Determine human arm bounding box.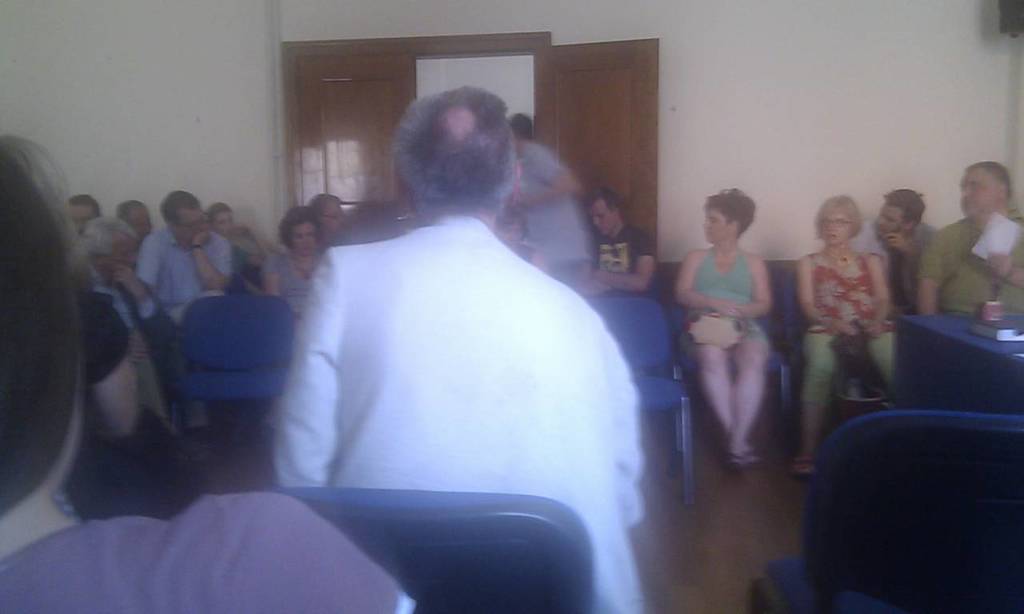
Determined: (x1=604, y1=324, x2=670, y2=523).
